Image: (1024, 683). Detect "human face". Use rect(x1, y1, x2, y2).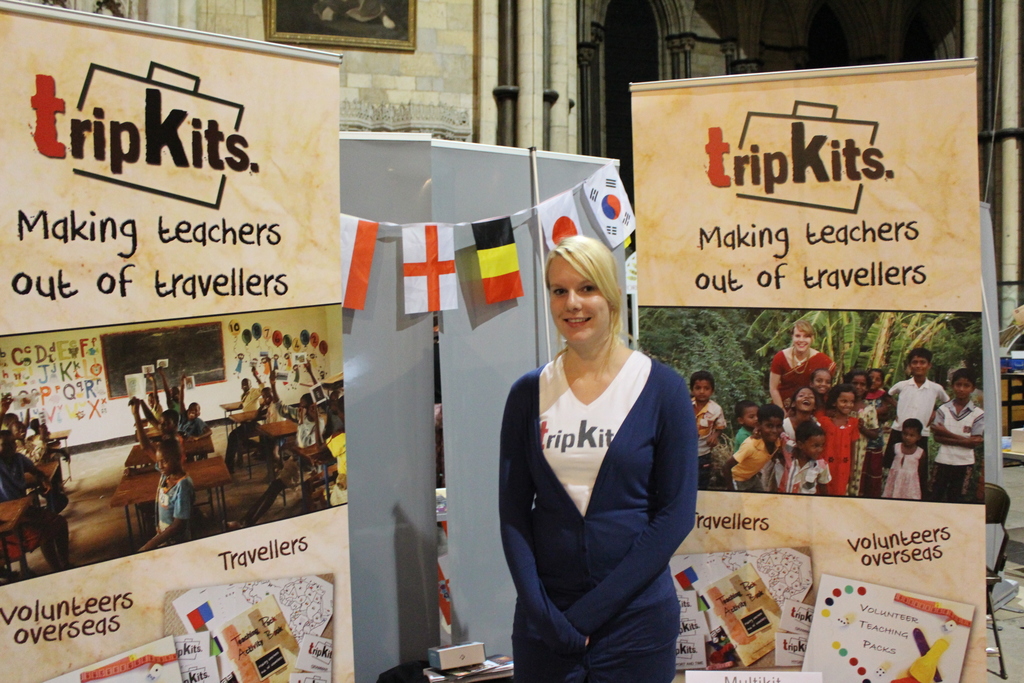
rect(951, 372, 973, 400).
